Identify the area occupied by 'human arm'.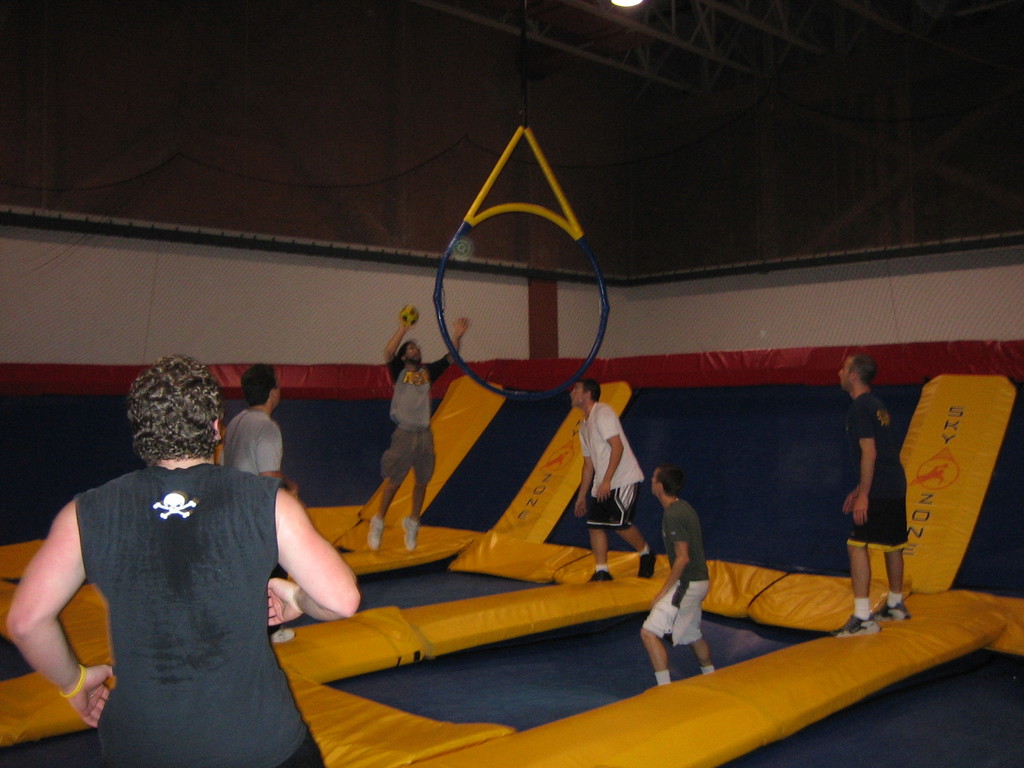
Area: box=[6, 500, 118, 738].
